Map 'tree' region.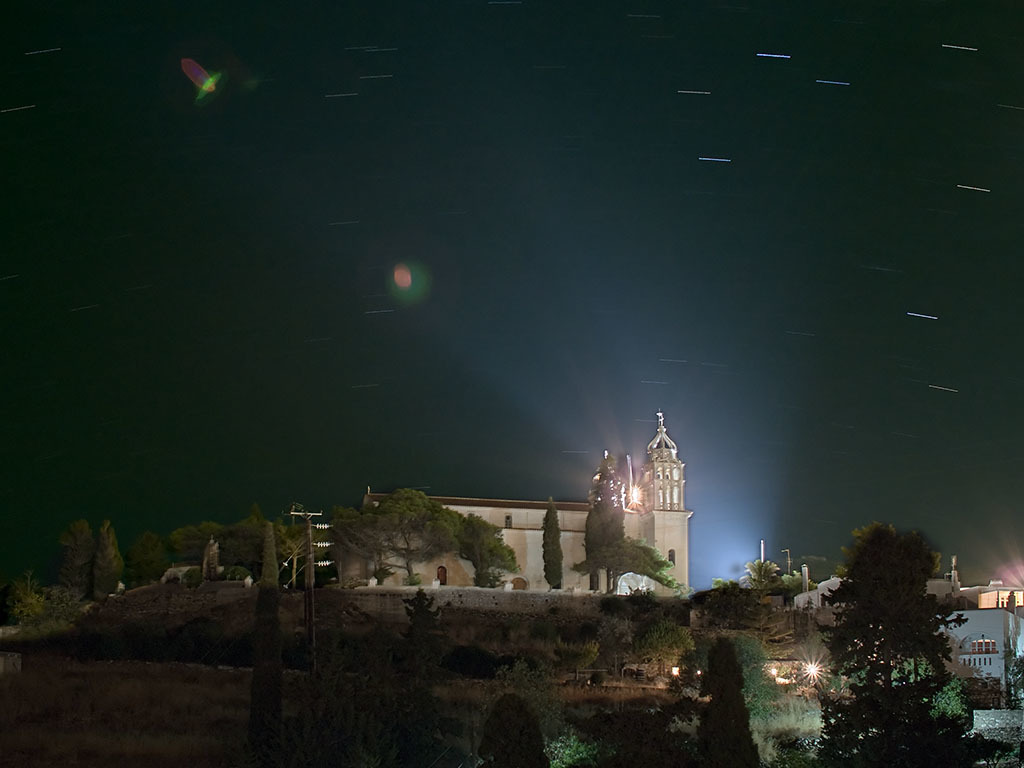
Mapped to crop(701, 616, 777, 767).
